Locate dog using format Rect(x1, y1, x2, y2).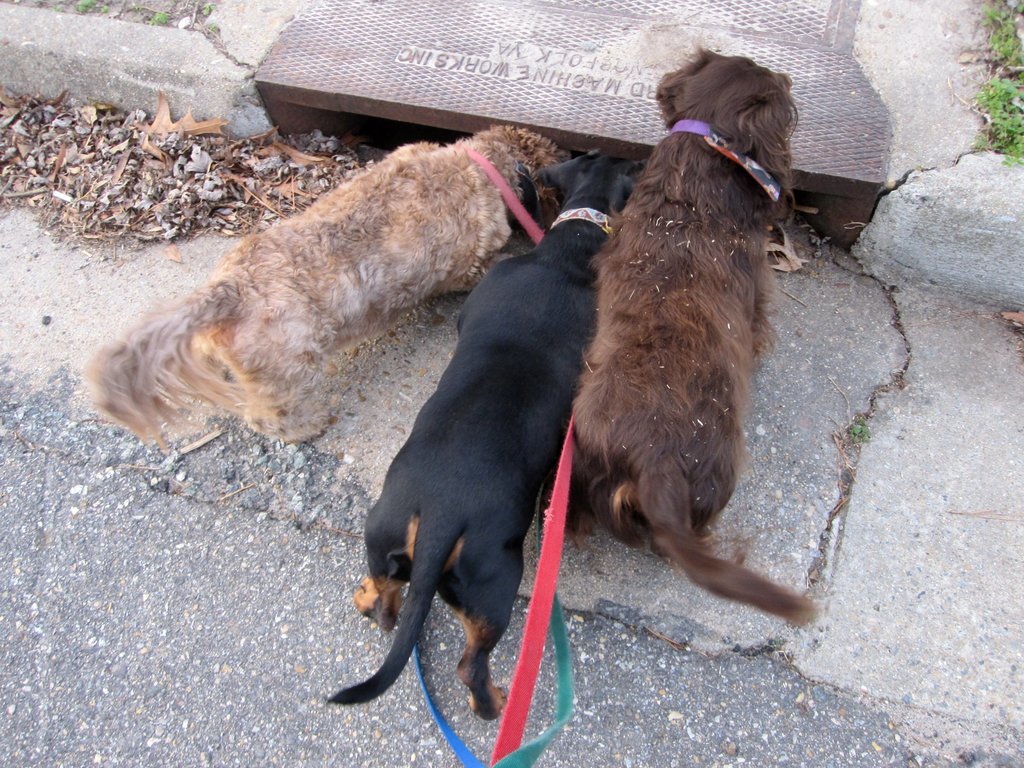
Rect(560, 47, 819, 626).
